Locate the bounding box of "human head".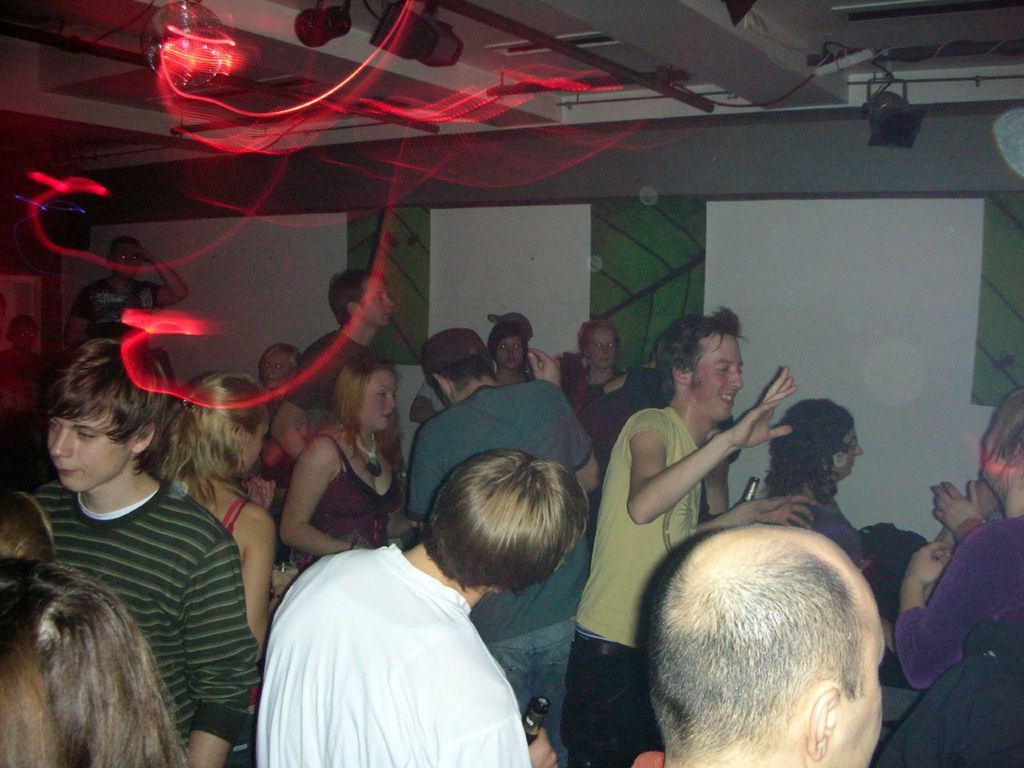
Bounding box: 331/358/402/430.
